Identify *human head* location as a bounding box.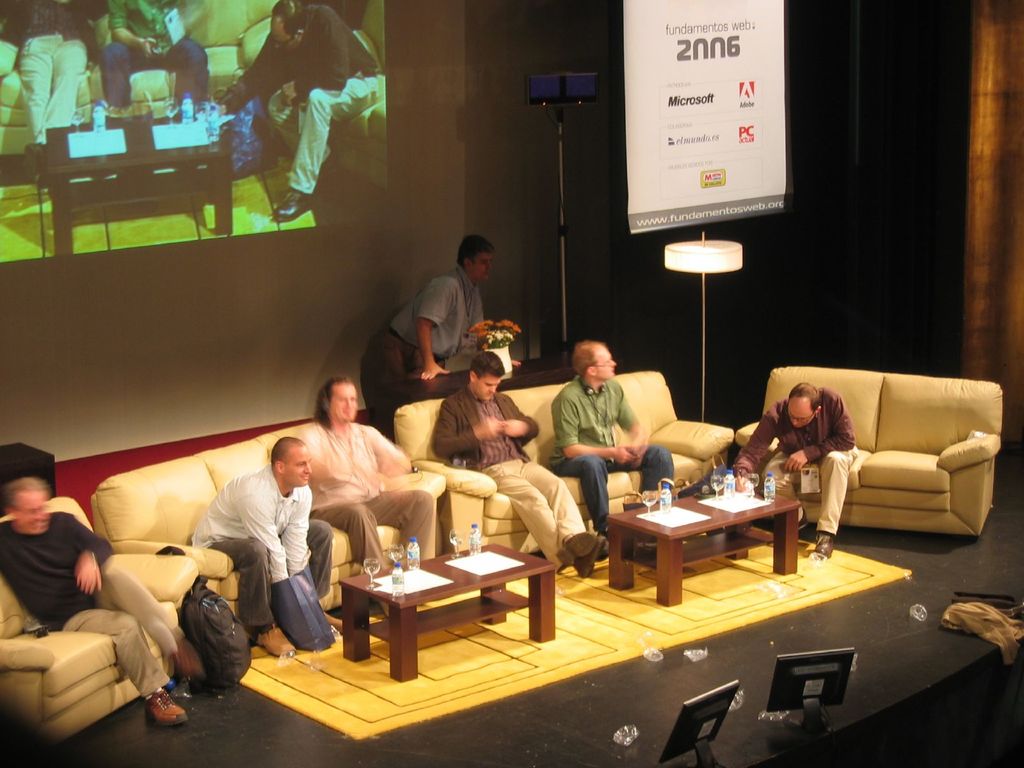
(left=568, top=332, right=622, bottom=383).
